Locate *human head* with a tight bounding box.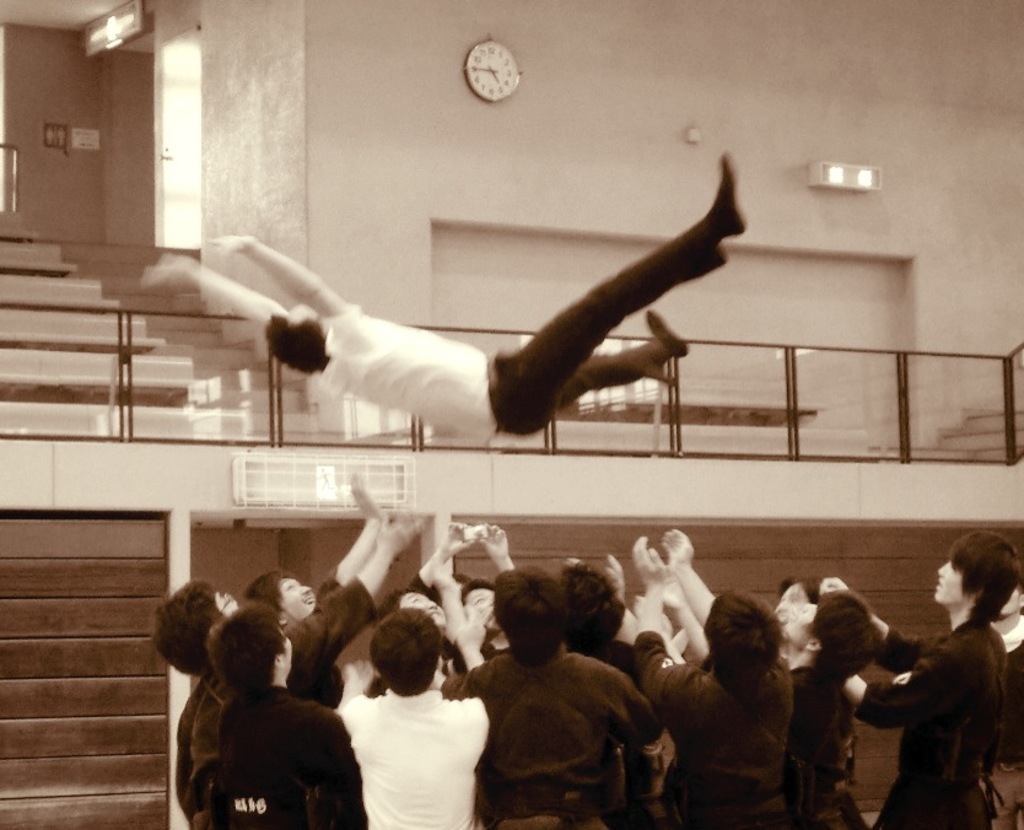
bbox(142, 580, 246, 681).
